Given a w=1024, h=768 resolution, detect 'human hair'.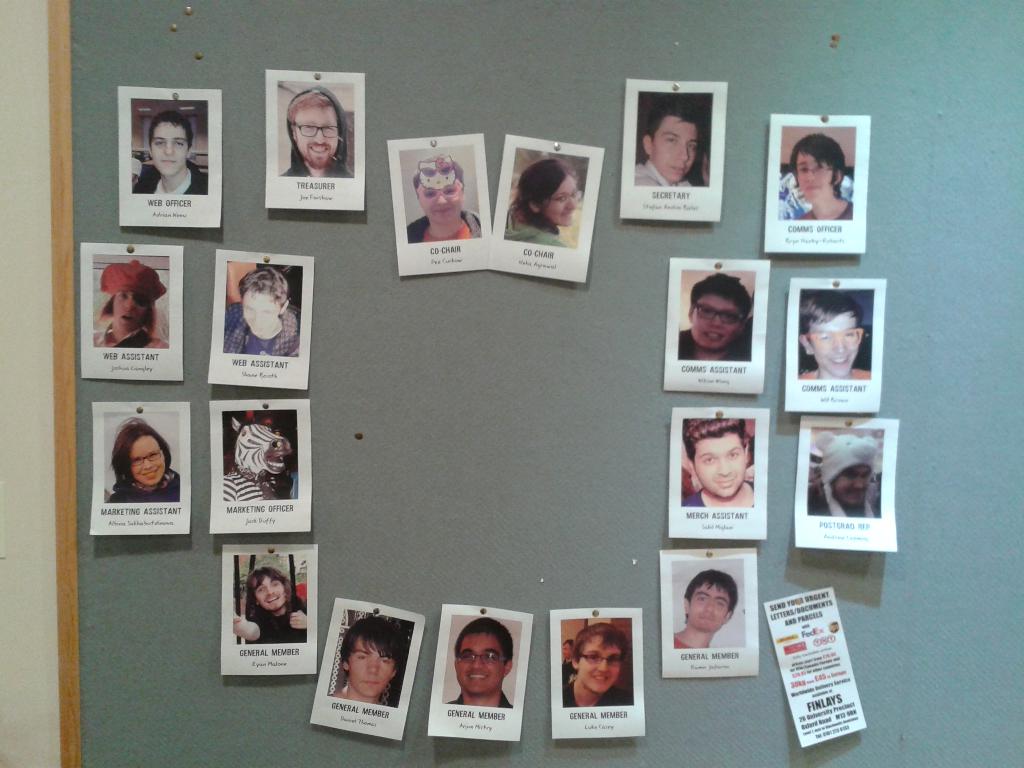
region(683, 568, 738, 626).
